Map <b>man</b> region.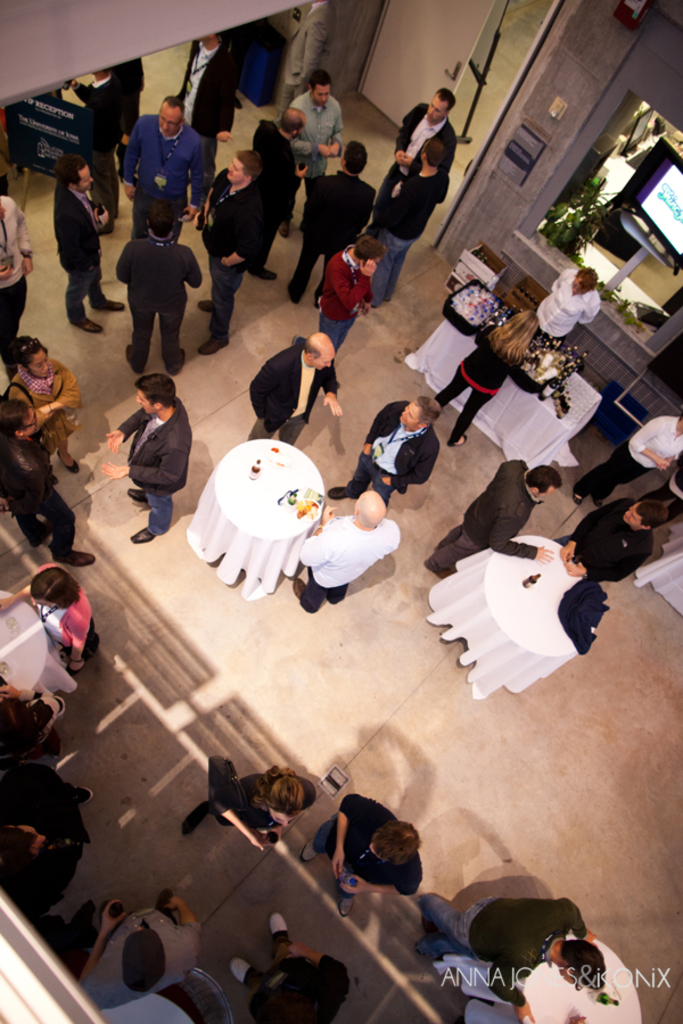
Mapped to <box>249,333,344,440</box>.
